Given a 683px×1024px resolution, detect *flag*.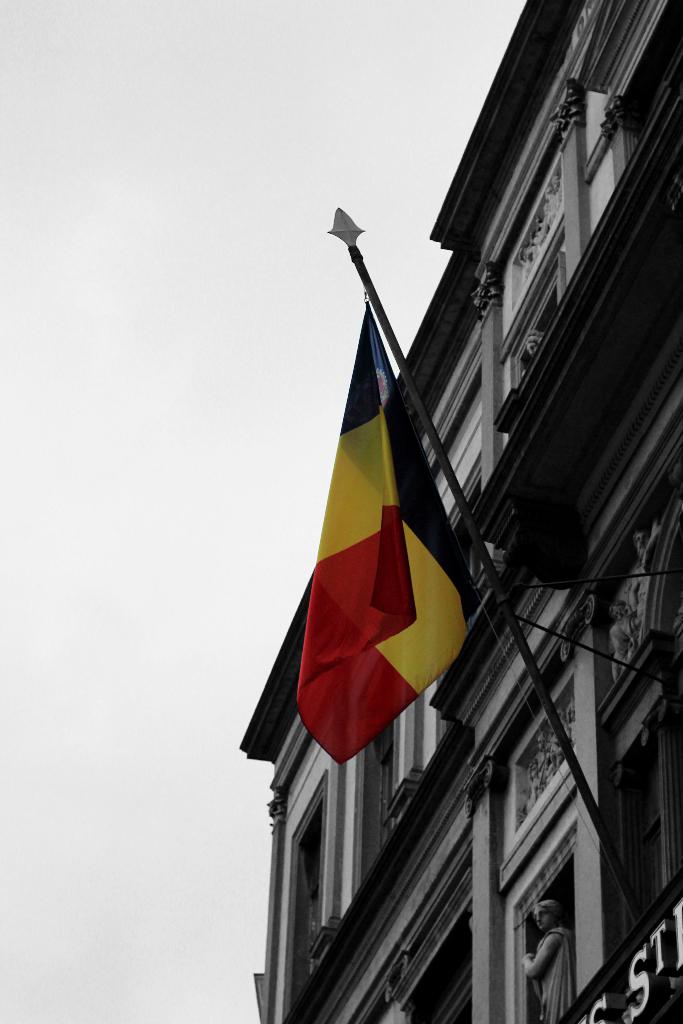
bbox=(300, 295, 482, 769).
